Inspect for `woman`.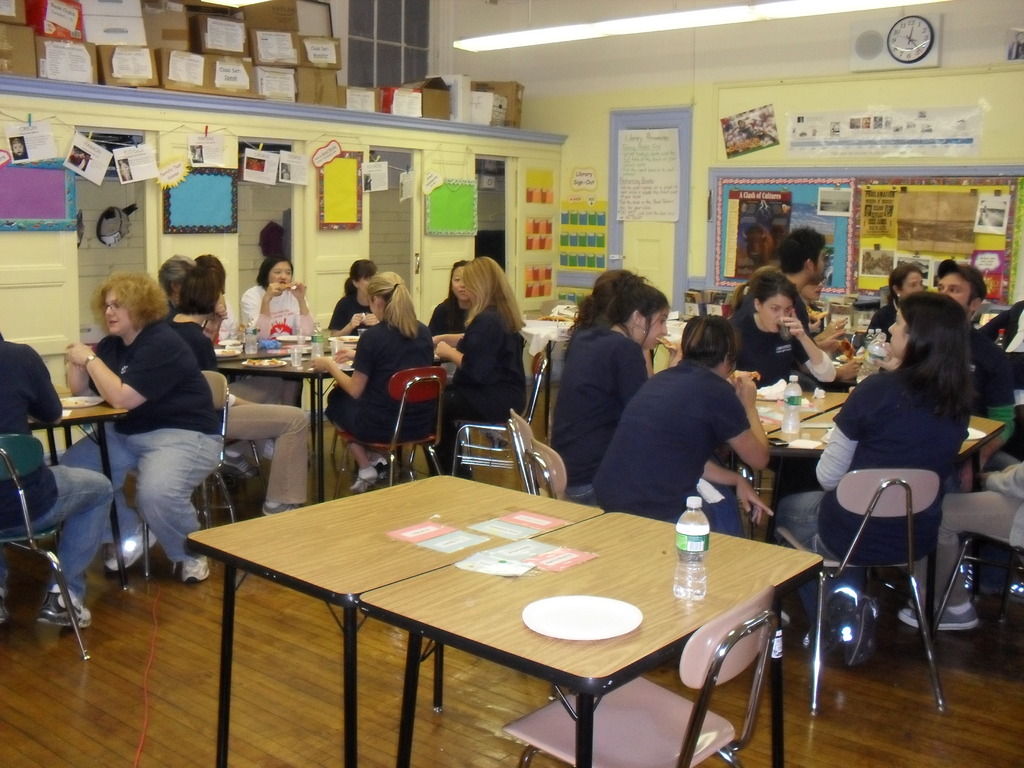
Inspection: [x1=715, y1=278, x2=841, y2=382].
